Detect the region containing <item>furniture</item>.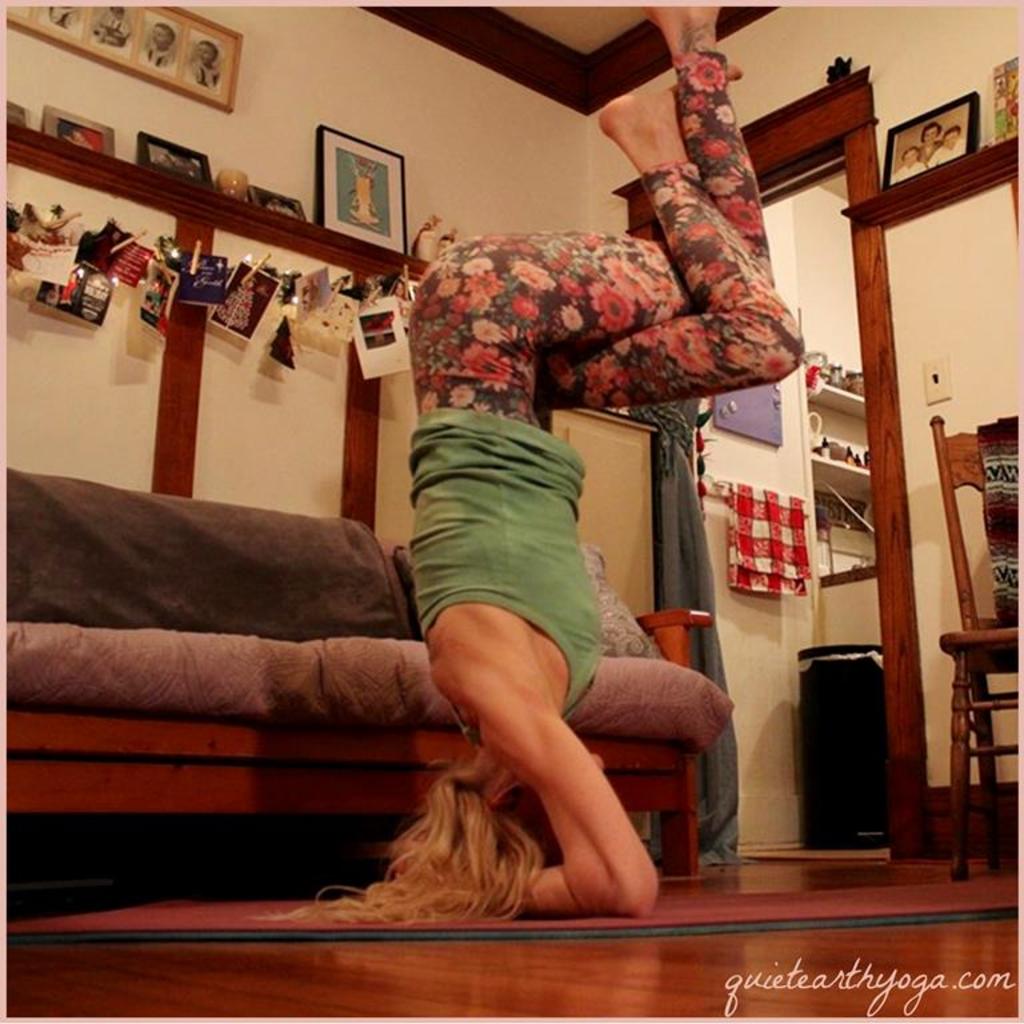
locate(936, 417, 1023, 892).
